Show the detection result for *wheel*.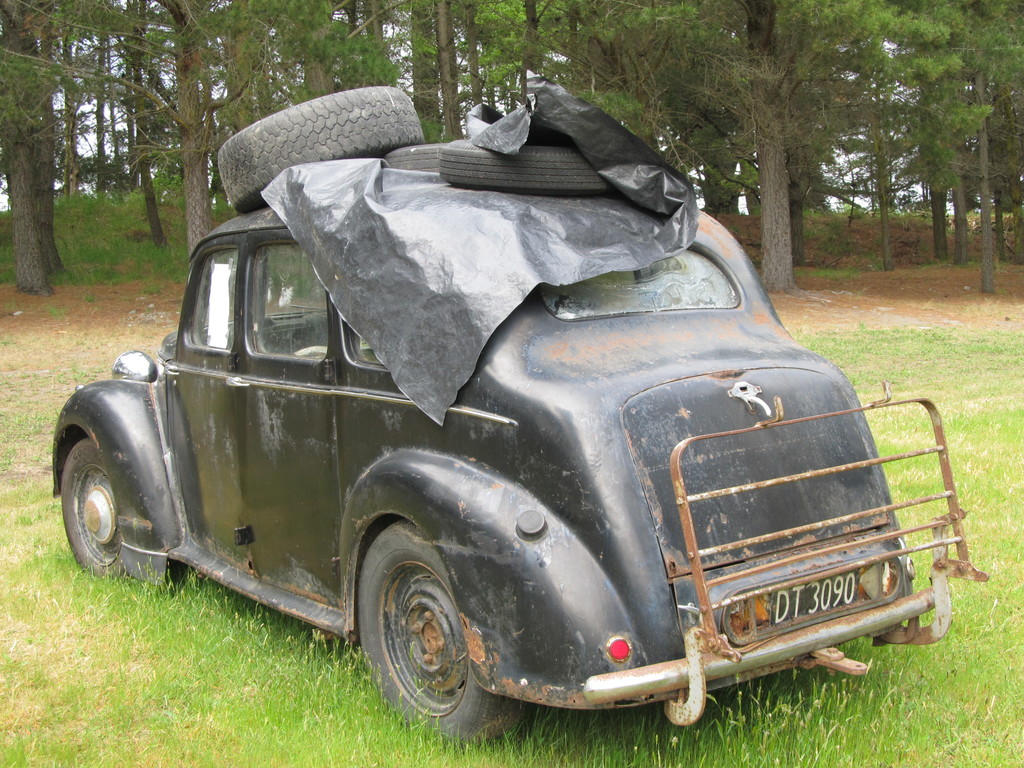
[x1=356, y1=532, x2=481, y2=731].
